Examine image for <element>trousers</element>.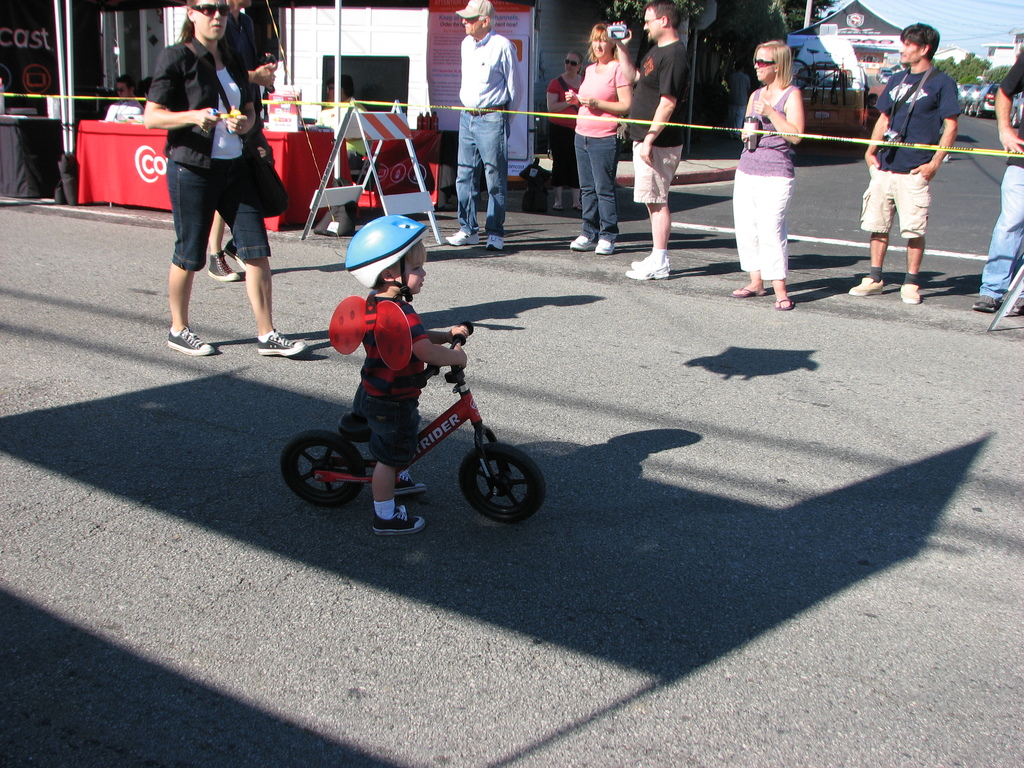
Examination result: rect(571, 127, 618, 247).
